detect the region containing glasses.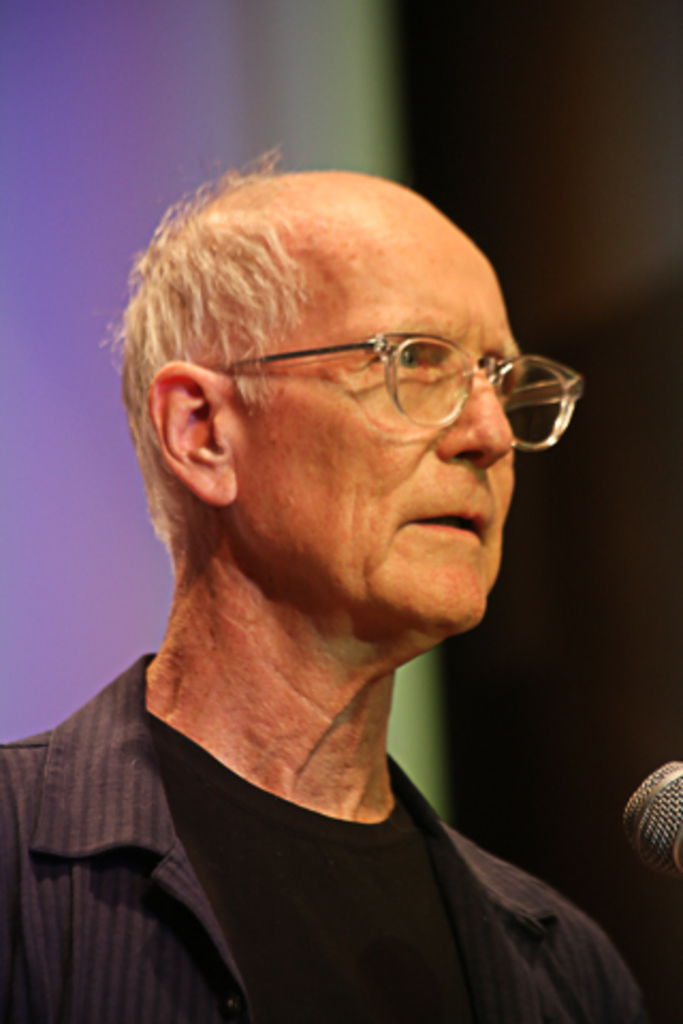
x1=145 y1=309 x2=581 y2=422.
